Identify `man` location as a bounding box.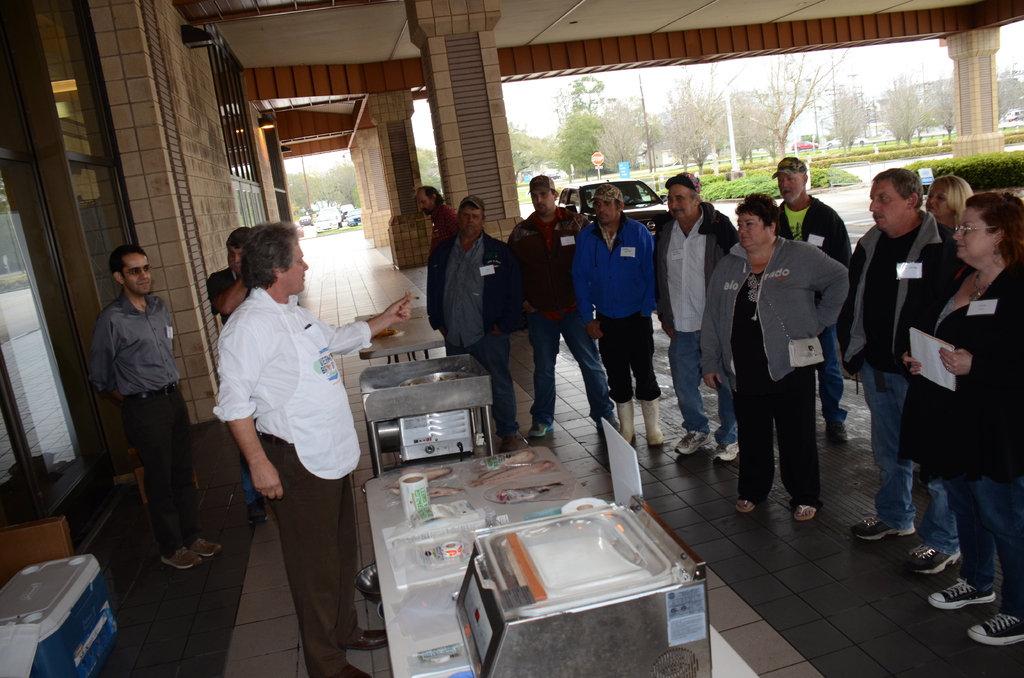
(413,184,454,353).
